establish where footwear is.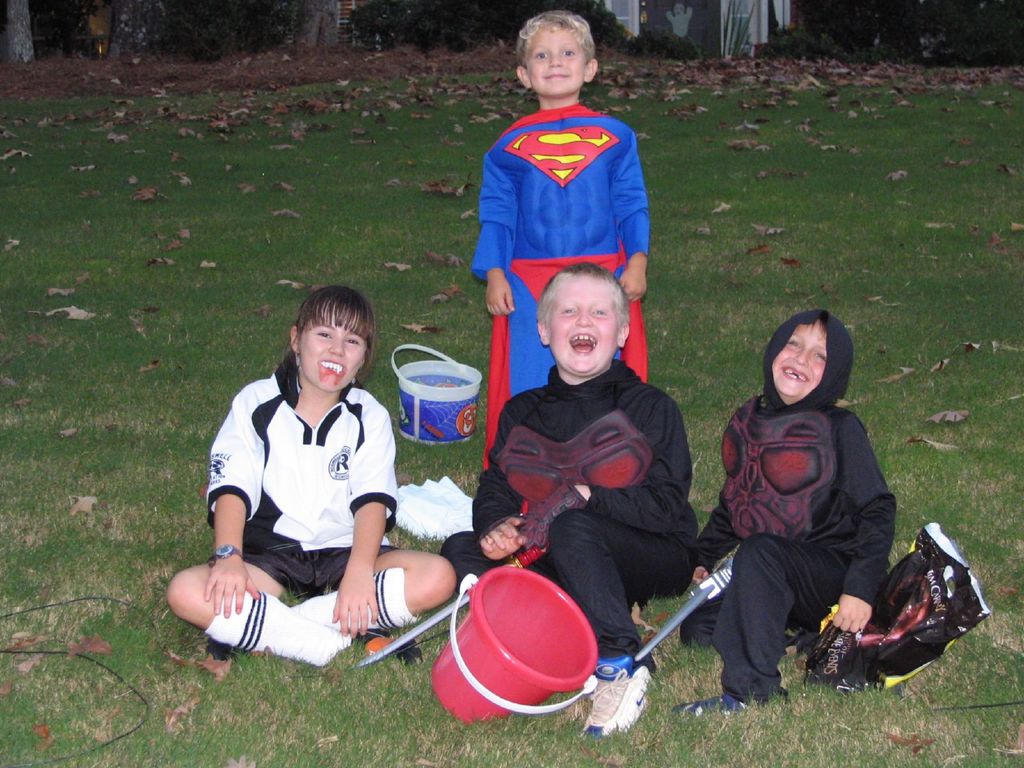
Established at rect(205, 637, 242, 664).
